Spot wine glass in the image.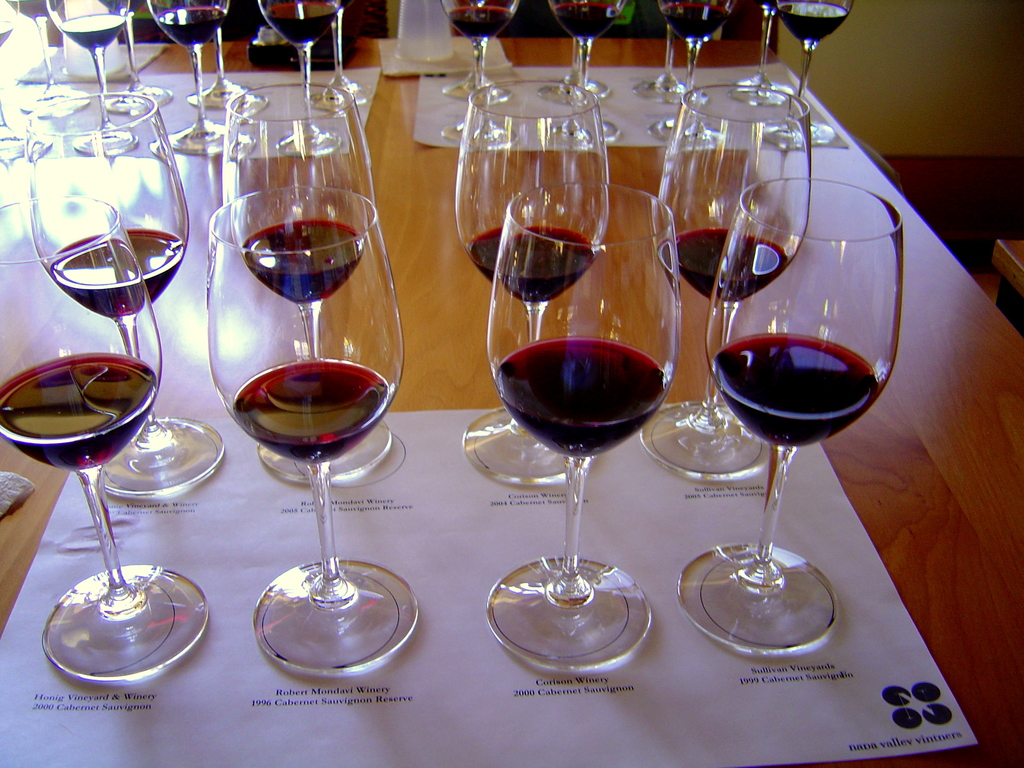
wine glass found at [x1=484, y1=180, x2=680, y2=678].
